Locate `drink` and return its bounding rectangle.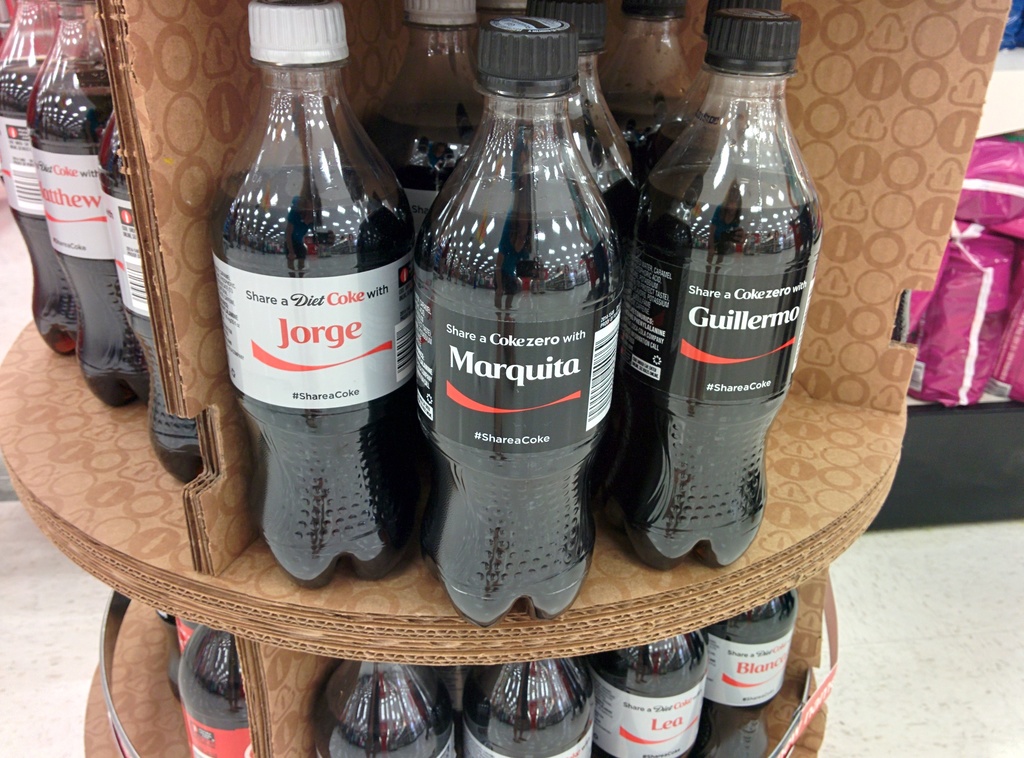
[26,0,154,412].
